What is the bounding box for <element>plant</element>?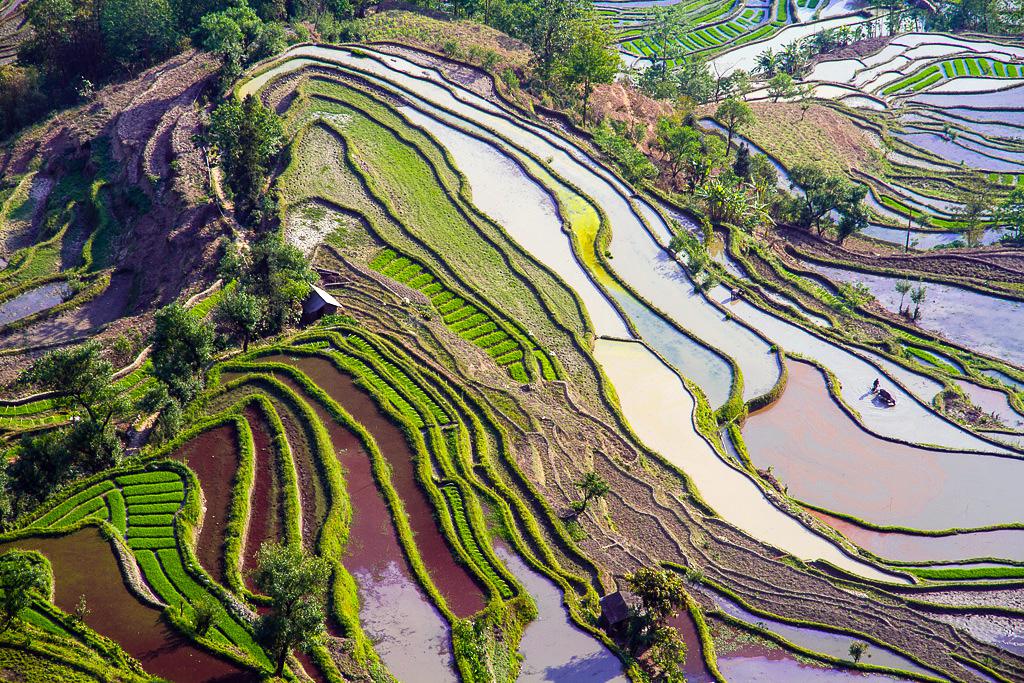
<box>940,62,951,79</box>.
